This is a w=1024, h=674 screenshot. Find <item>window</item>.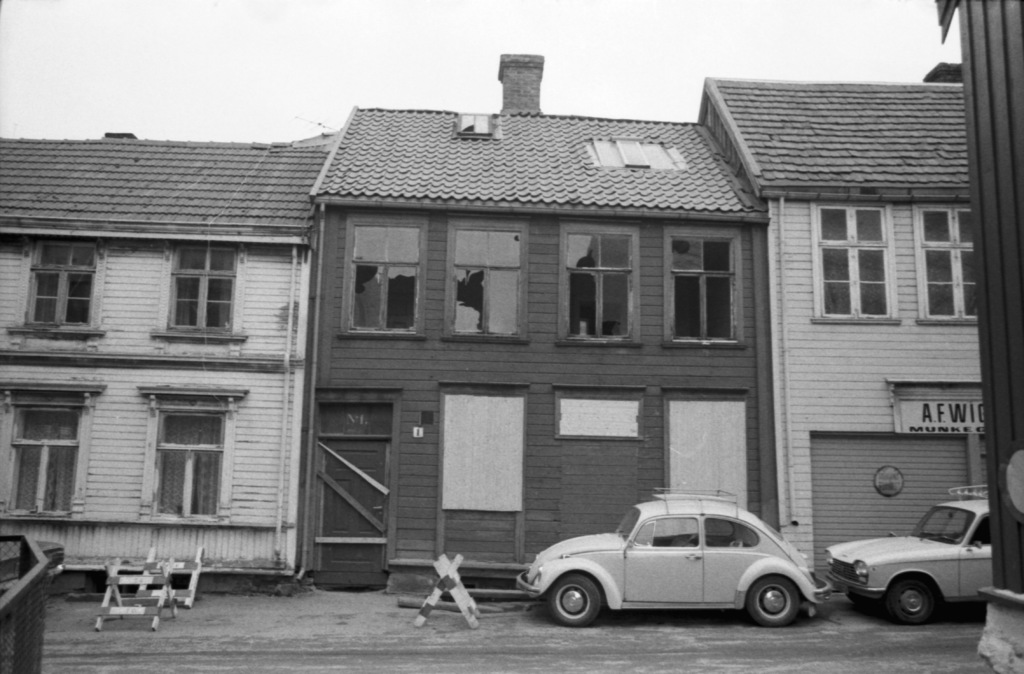
Bounding box: left=19, top=238, right=89, bottom=326.
